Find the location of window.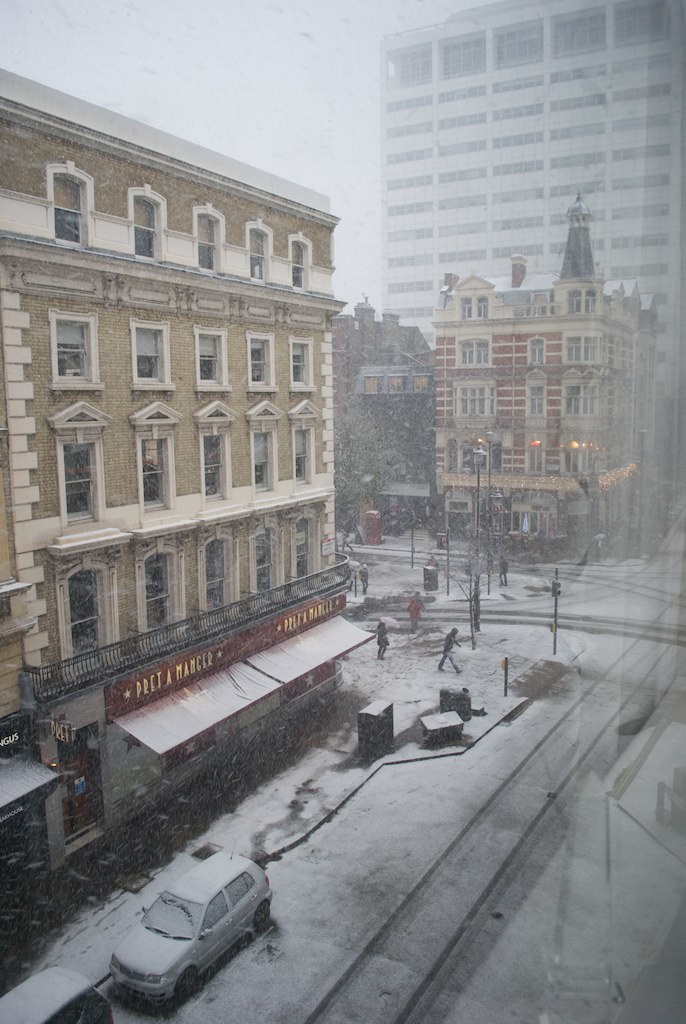
Location: 287 233 310 295.
